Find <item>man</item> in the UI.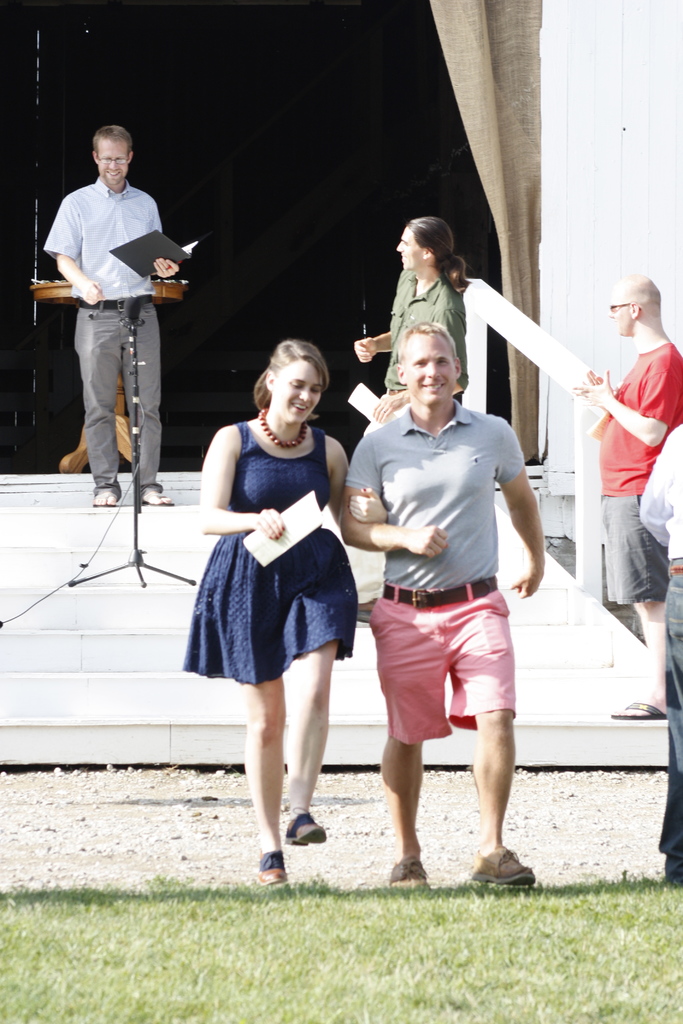
UI element at box(634, 415, 682, 899).
